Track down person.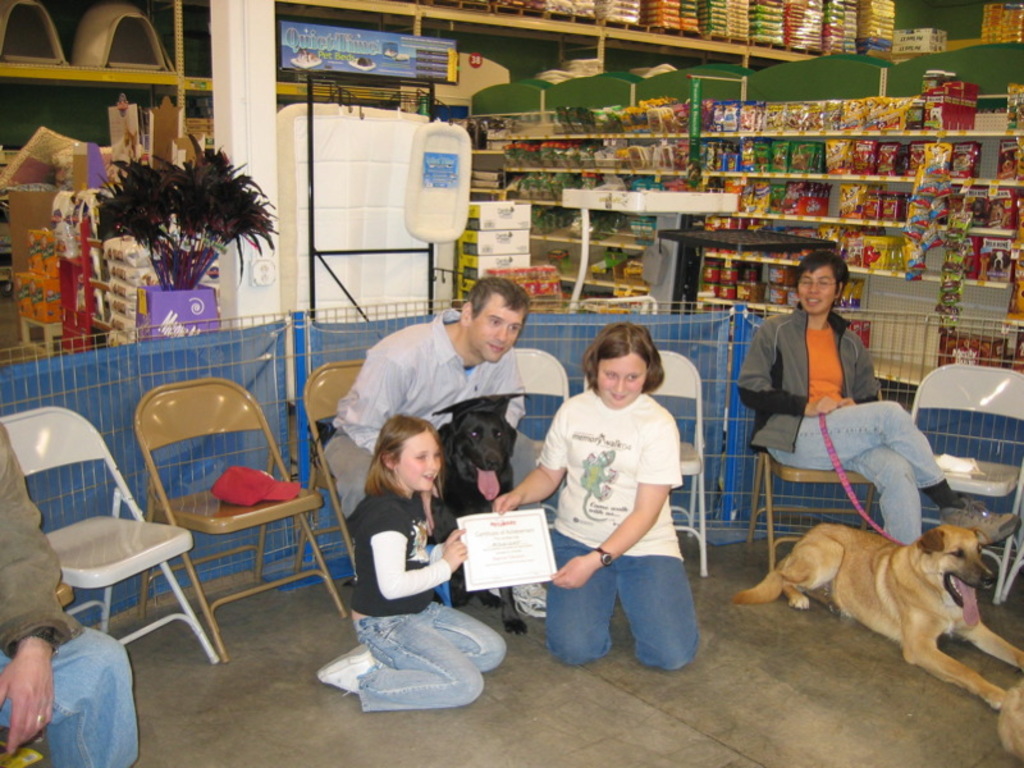
Tracked to (539,317,696,690).
